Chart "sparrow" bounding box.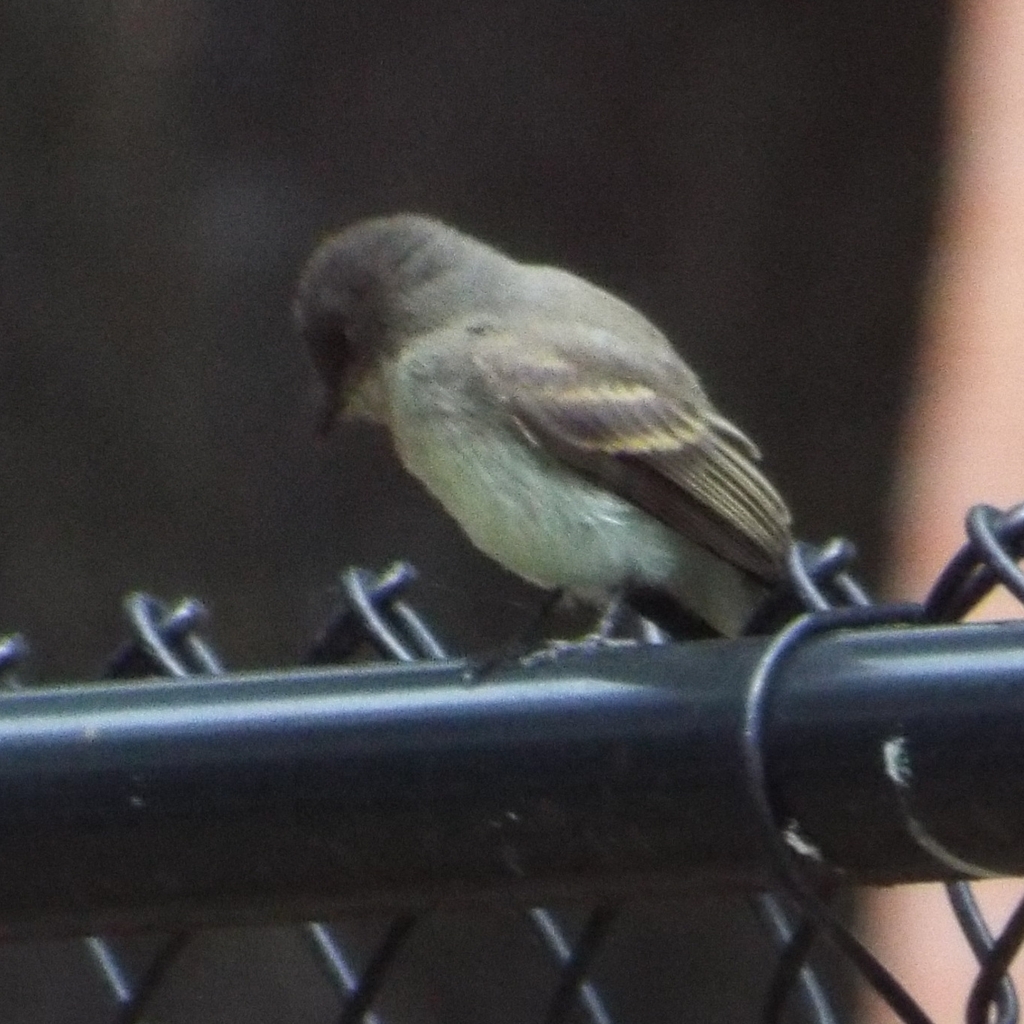
Charted: Rect(288, 206, 799, 666).
